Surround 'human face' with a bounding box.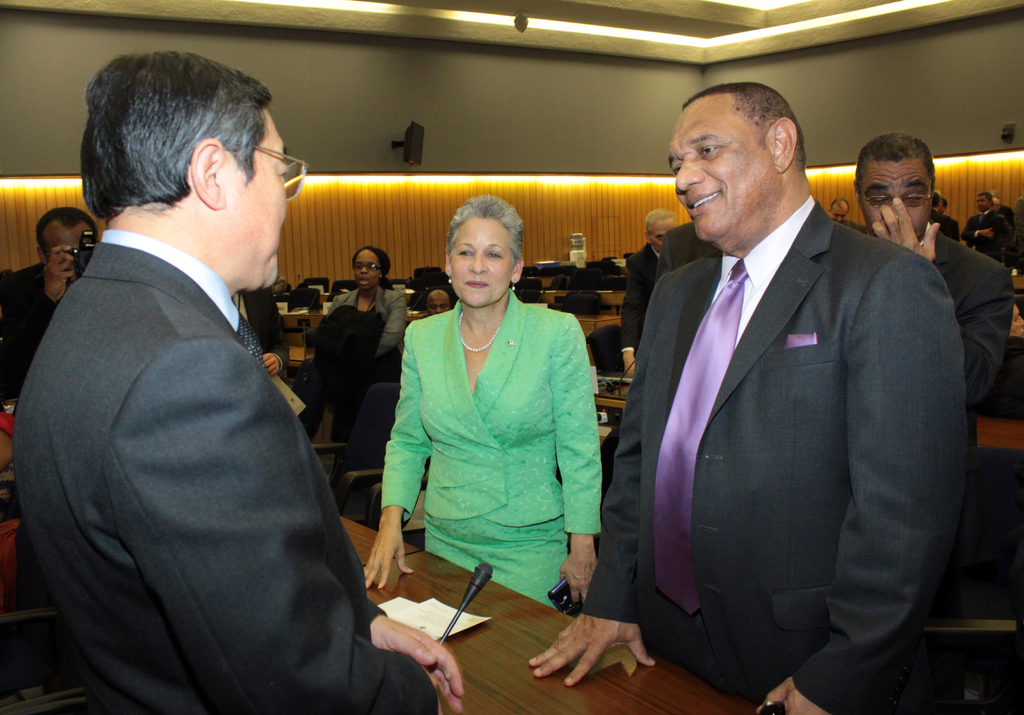
left=230, top=104, right=286, bottom=289.
